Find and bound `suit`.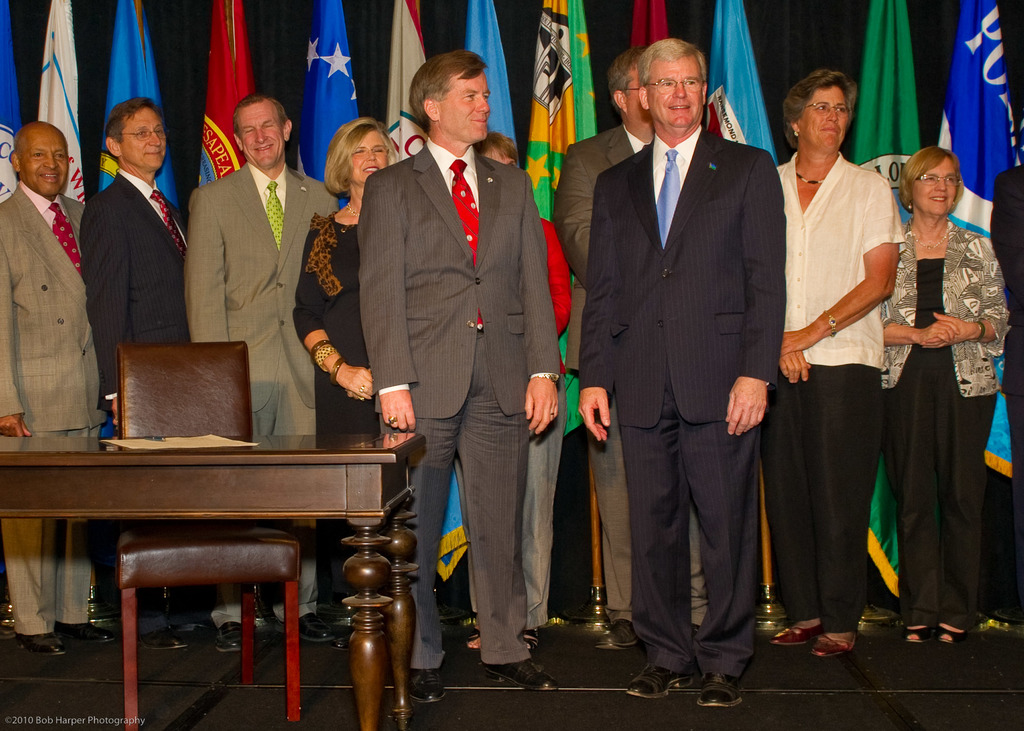
Bound: 182, 163, 340, 631.
